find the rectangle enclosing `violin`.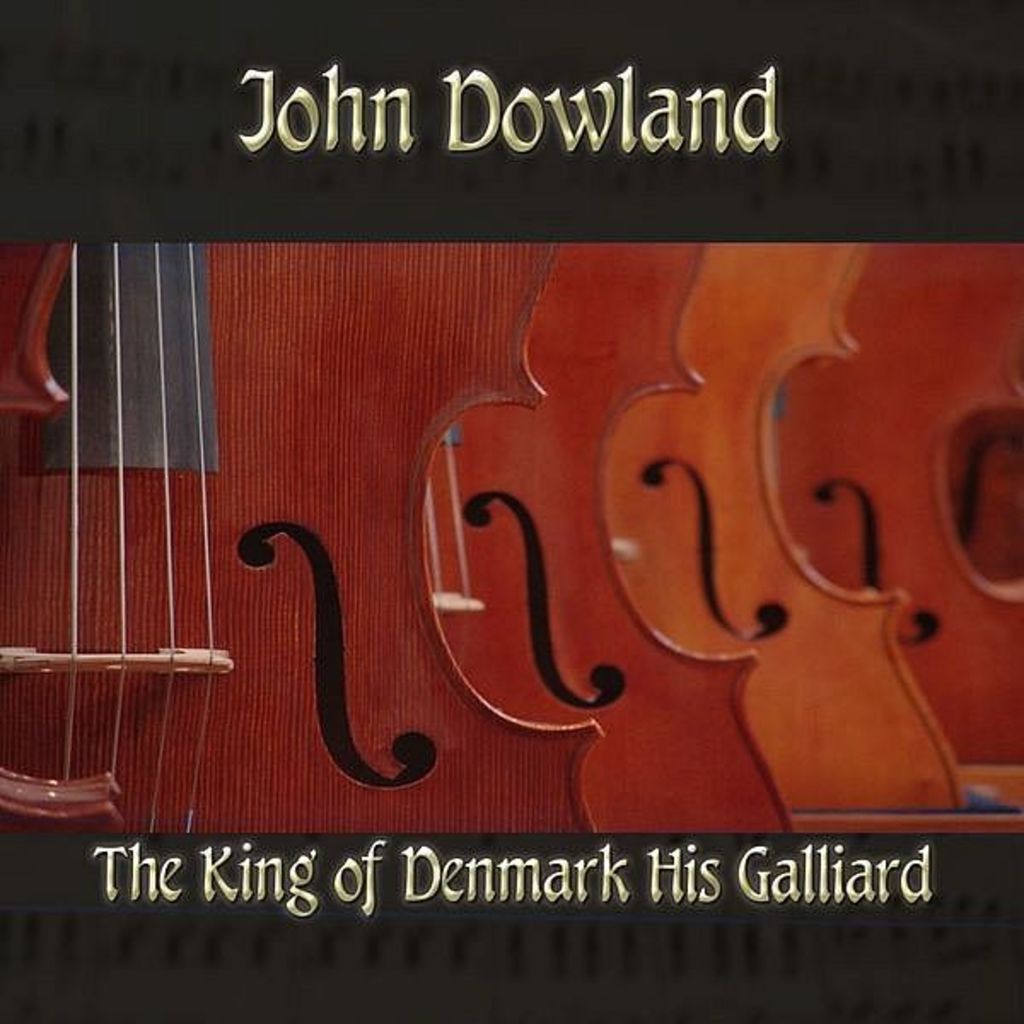
BBox(0, 195, 613, 945).
